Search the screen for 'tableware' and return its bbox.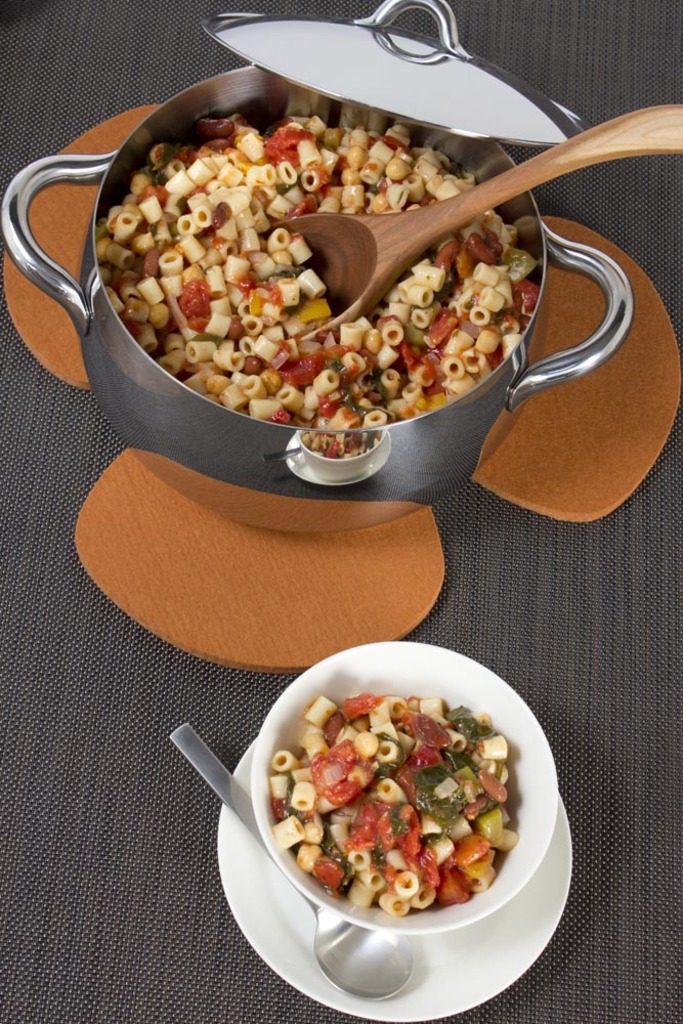
Found: bbox(168, 711, 408, 998).
